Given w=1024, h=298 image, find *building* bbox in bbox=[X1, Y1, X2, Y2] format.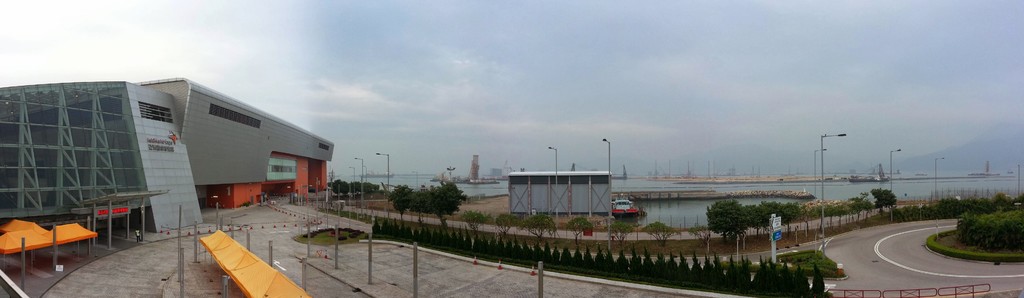
bbox=[504, 170, 612, 217].
